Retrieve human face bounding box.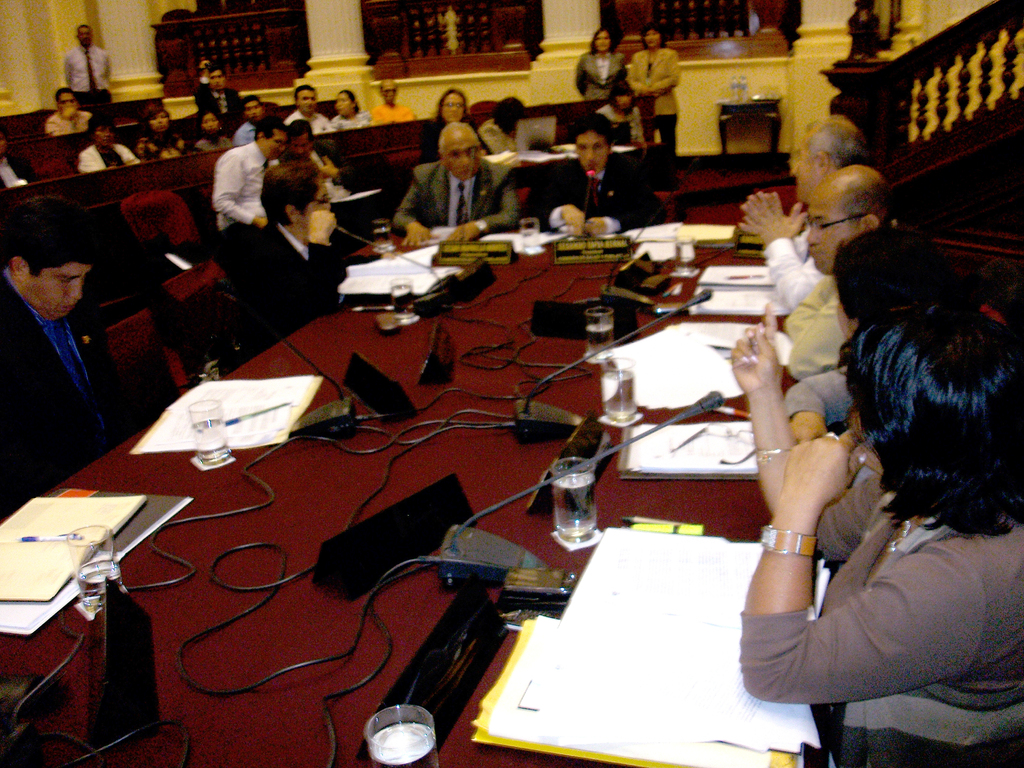
Bounding box: (left=834, top=291, right=856, bottom=340).
